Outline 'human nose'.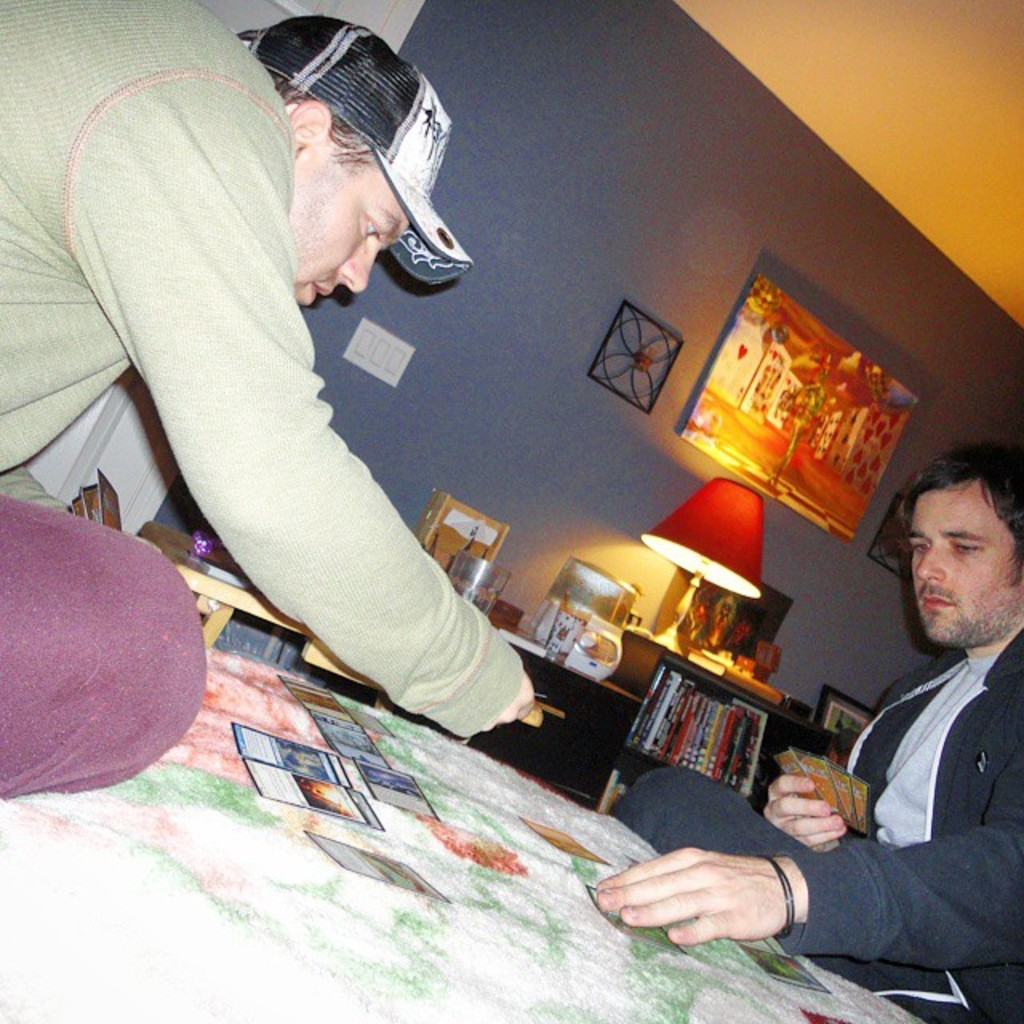
Outline: box(915, 546, 949, 584).
